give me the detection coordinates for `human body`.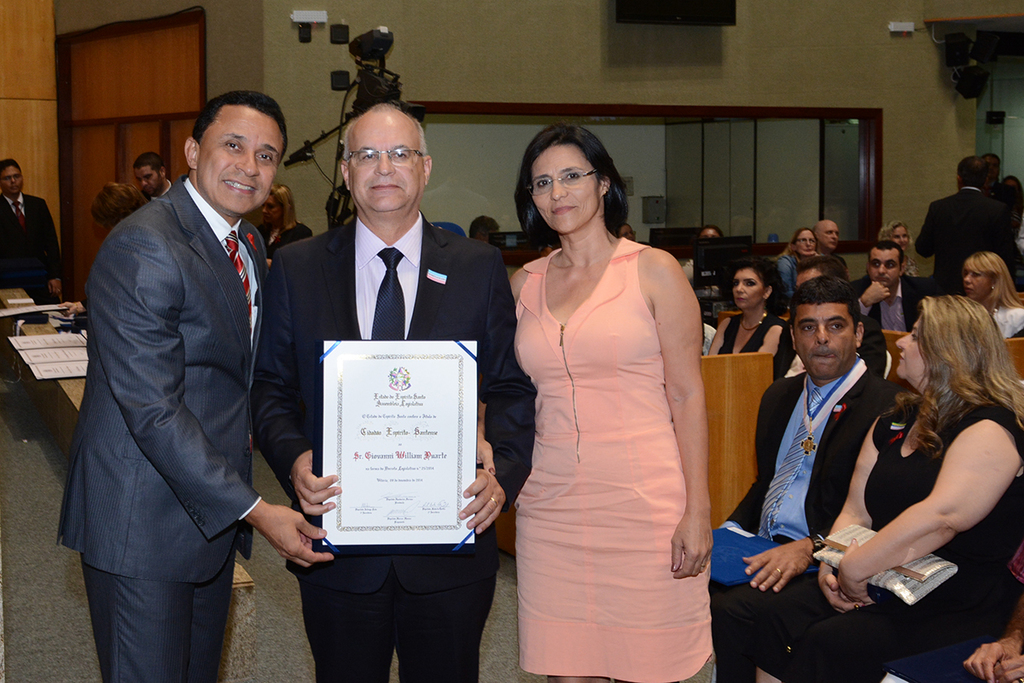
0:159:61:303.
